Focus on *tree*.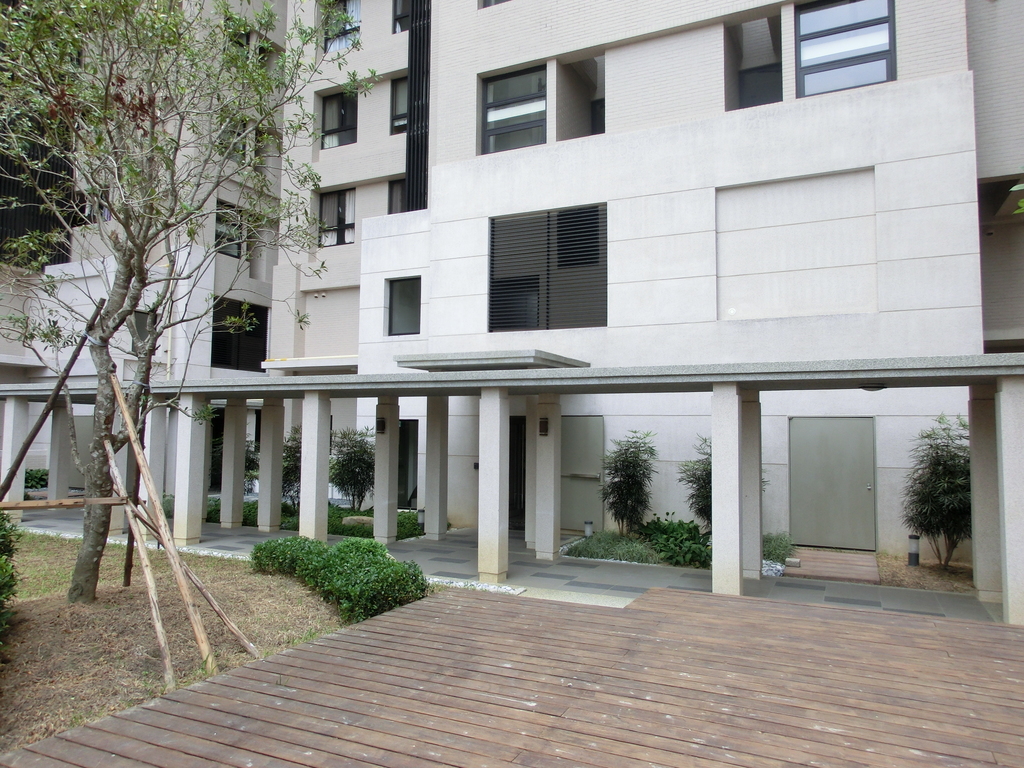
Focused at 673:428:710:532.
